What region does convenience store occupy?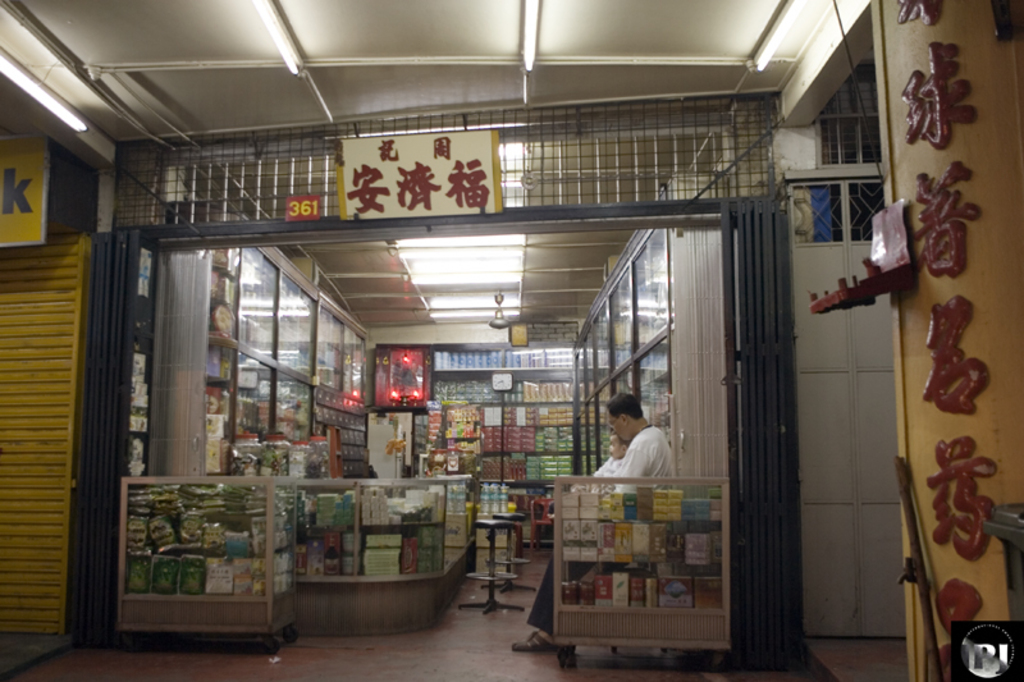
BBox(72, 92, 783, 664).
